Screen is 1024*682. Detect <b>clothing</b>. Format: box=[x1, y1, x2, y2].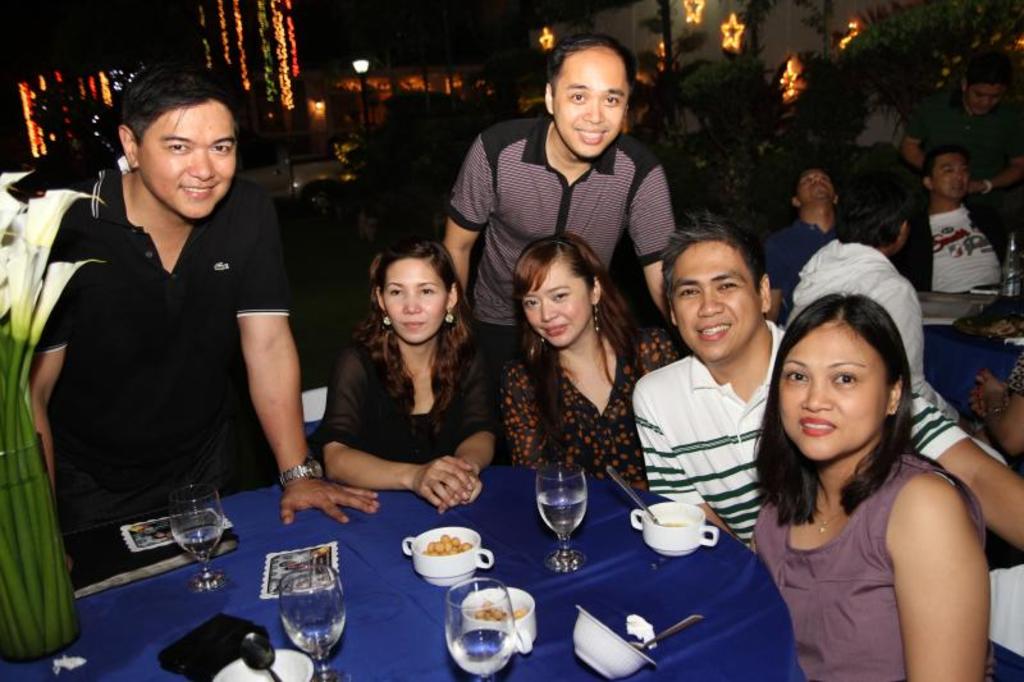
box=[4, 156, 292, 545].
